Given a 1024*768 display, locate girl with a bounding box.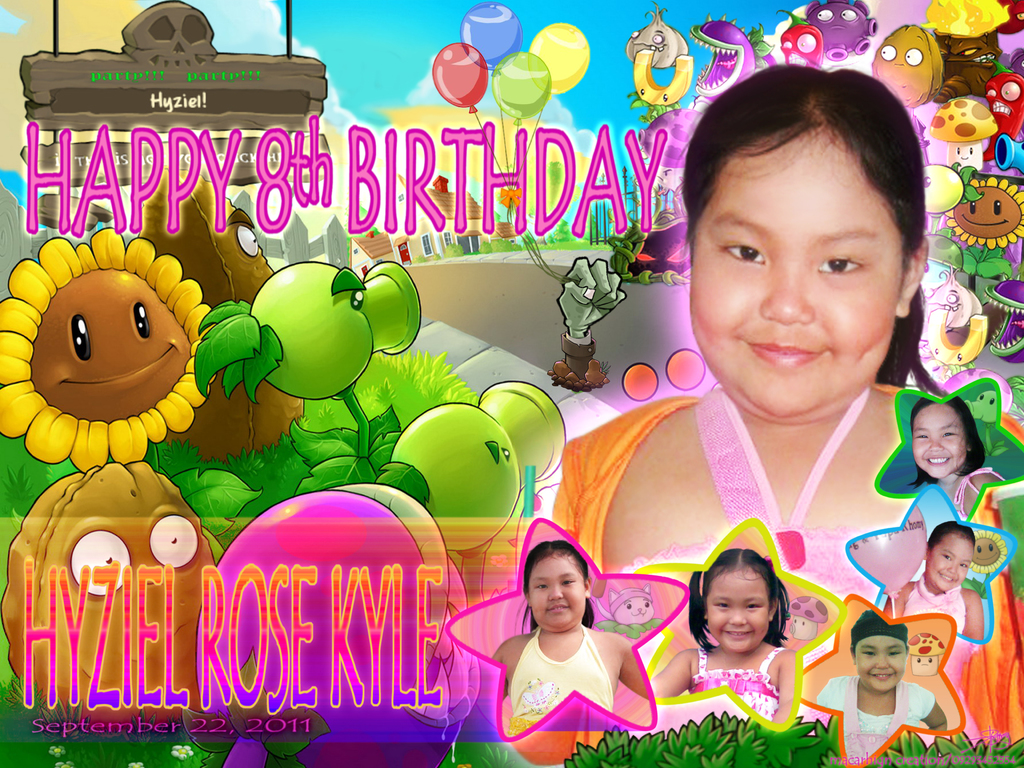
Located: [552,60,921,606].
